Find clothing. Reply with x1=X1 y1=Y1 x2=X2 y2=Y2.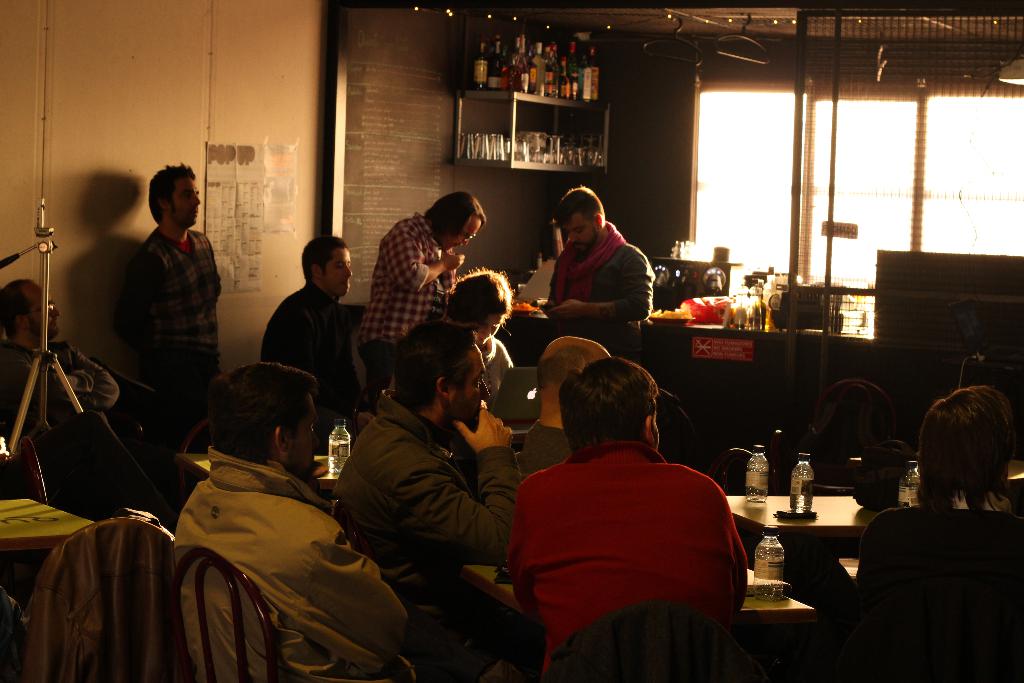
x1=8 y1=514 x2=174 y2=682.
